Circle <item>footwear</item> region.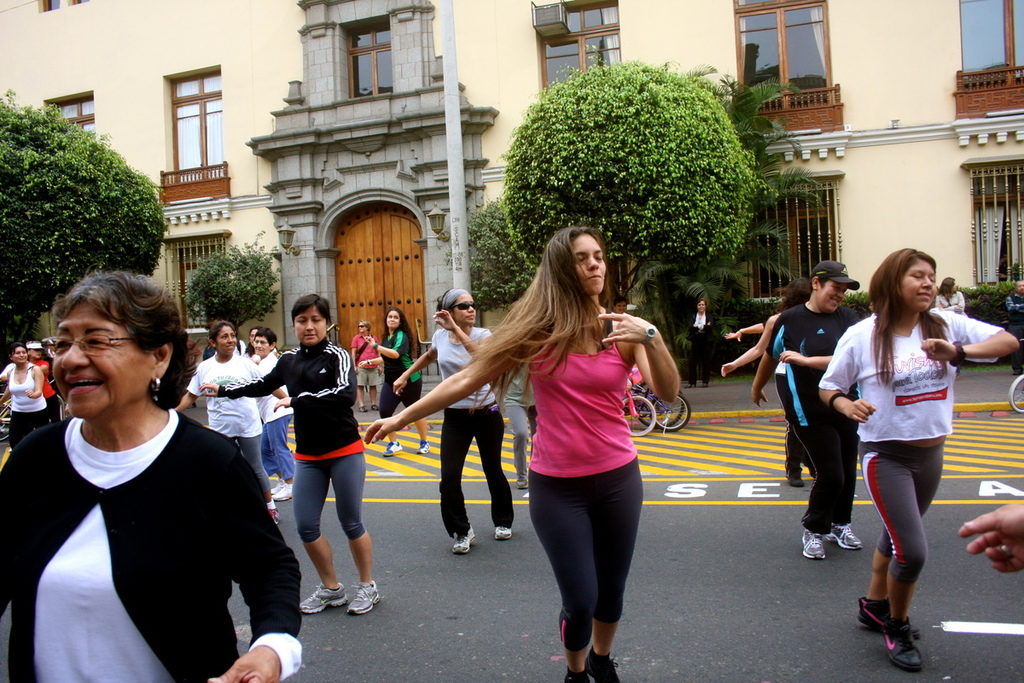
Region: x1=385, y1=439, x2=401, y2=458.
